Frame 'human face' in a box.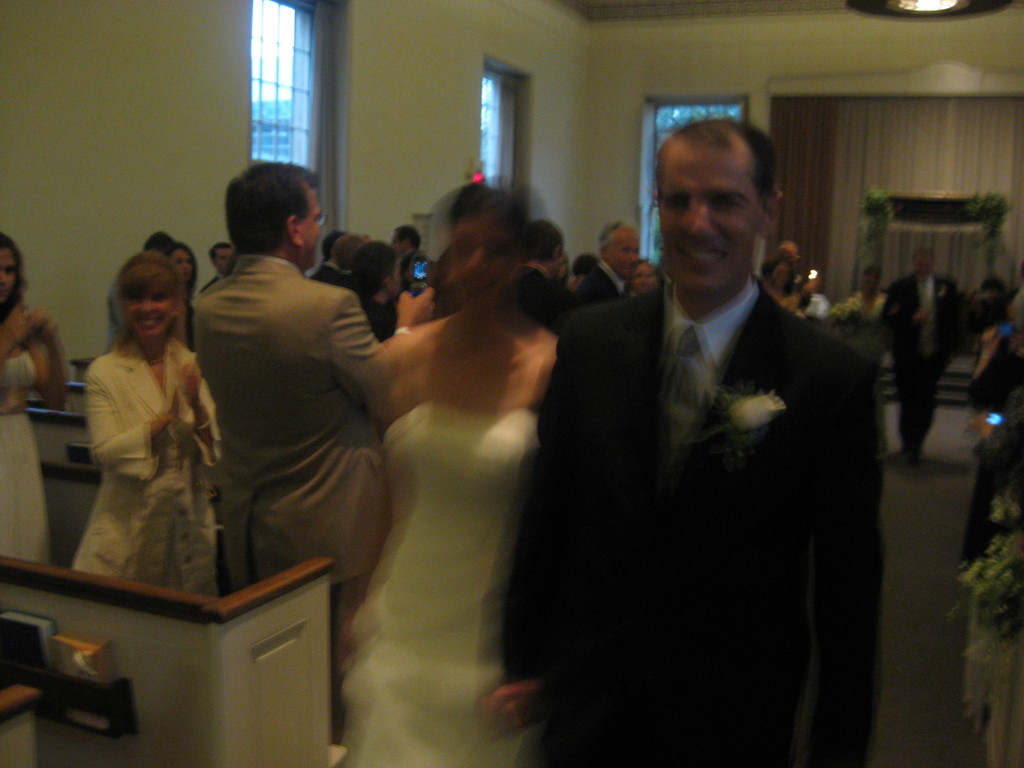
657 141 766 300.
